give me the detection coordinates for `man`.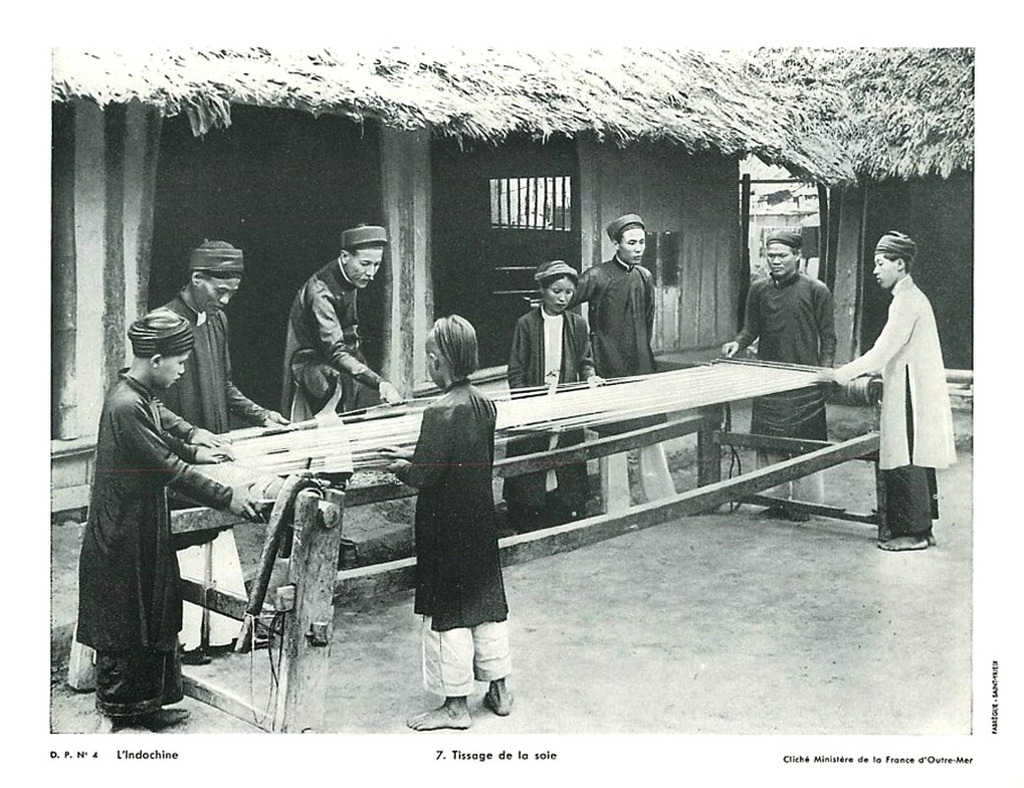
566:214:681:515.
